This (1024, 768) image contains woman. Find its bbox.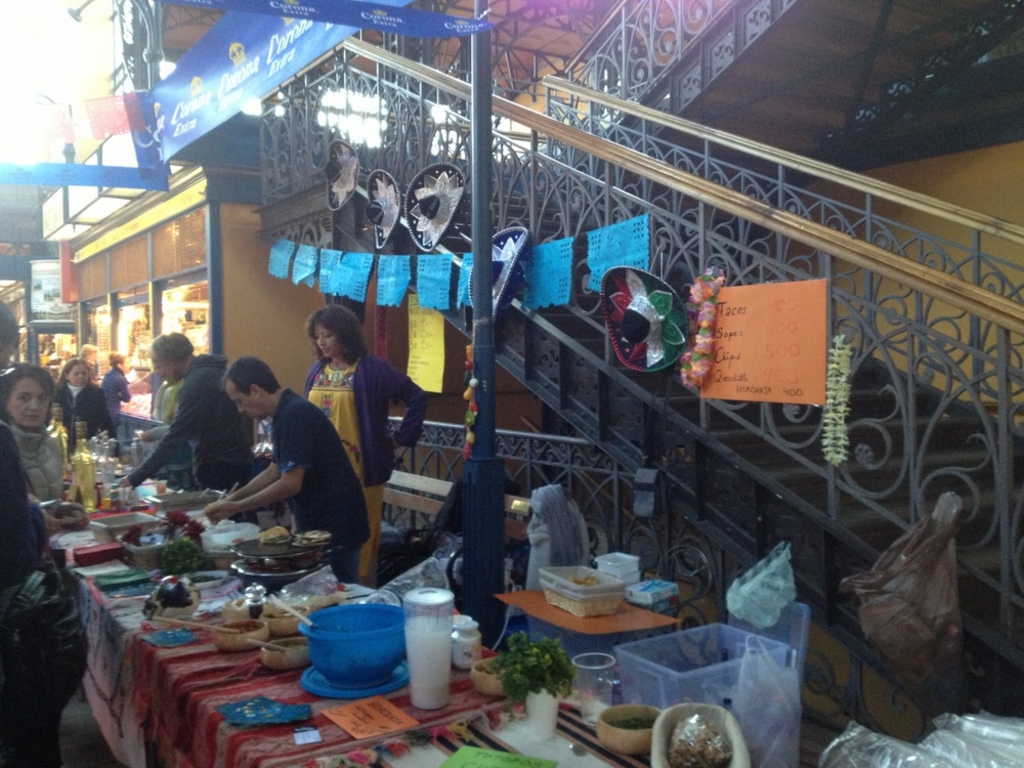
x1=300, y1=301, x2=436, y2=594.
